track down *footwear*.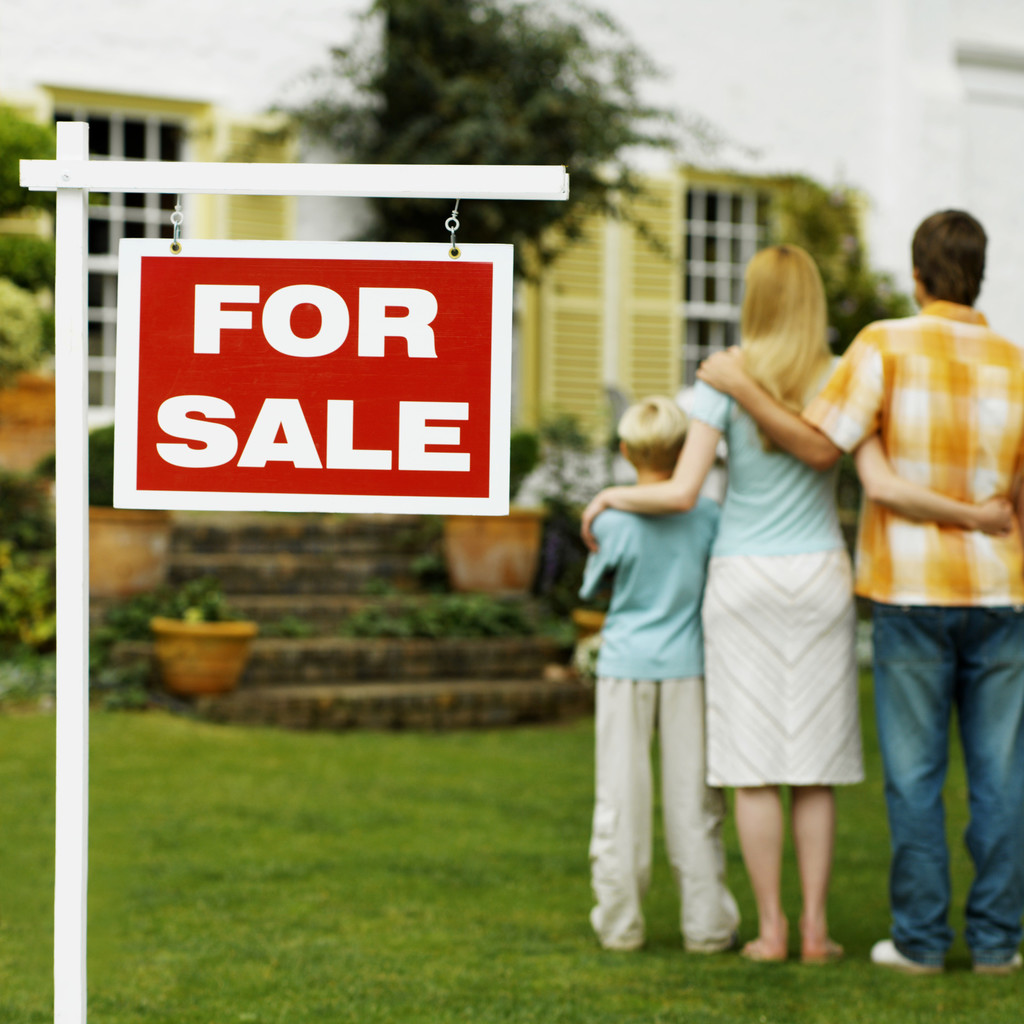
Tracked to l=602, t=937, r=646, b=951.
